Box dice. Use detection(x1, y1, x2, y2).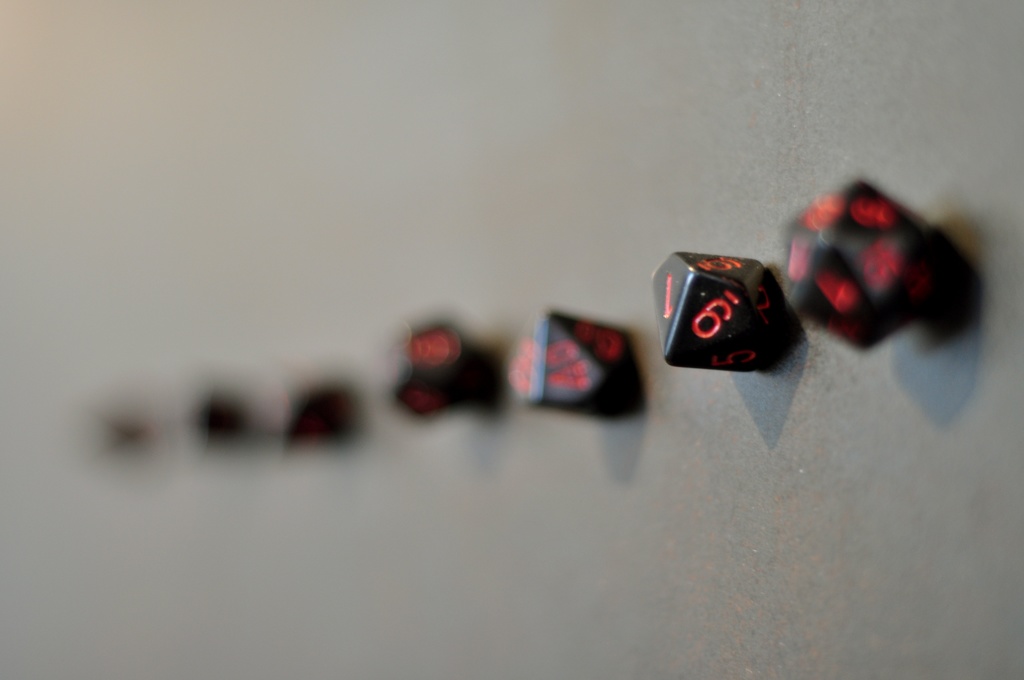
detection(284, 361, 360, 458).
